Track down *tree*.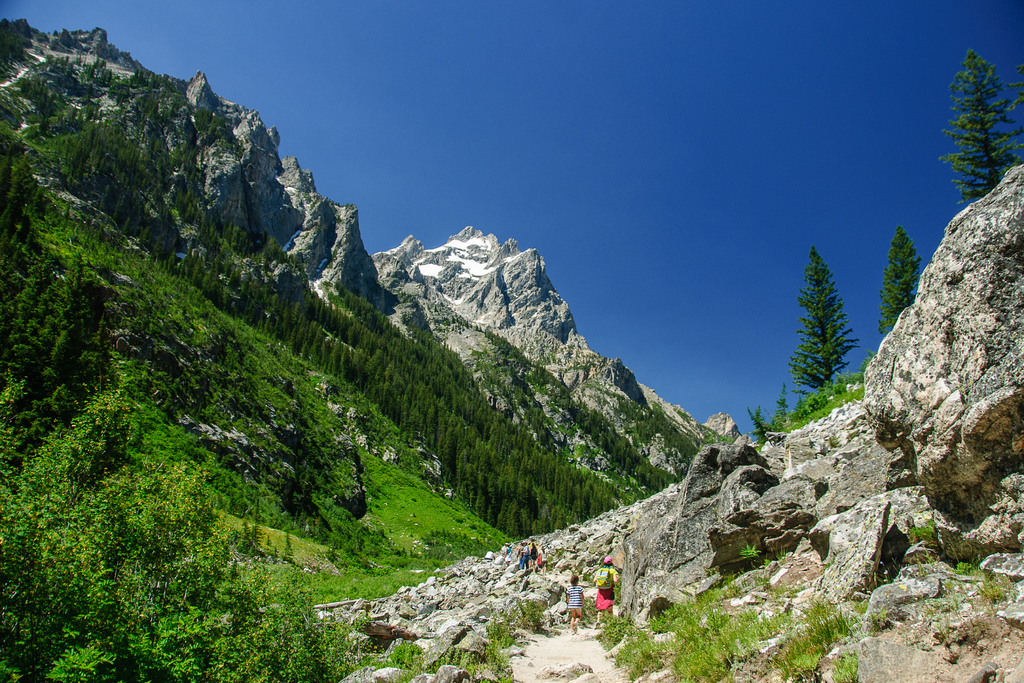
Tracked to [879, 225, 925, 338].
